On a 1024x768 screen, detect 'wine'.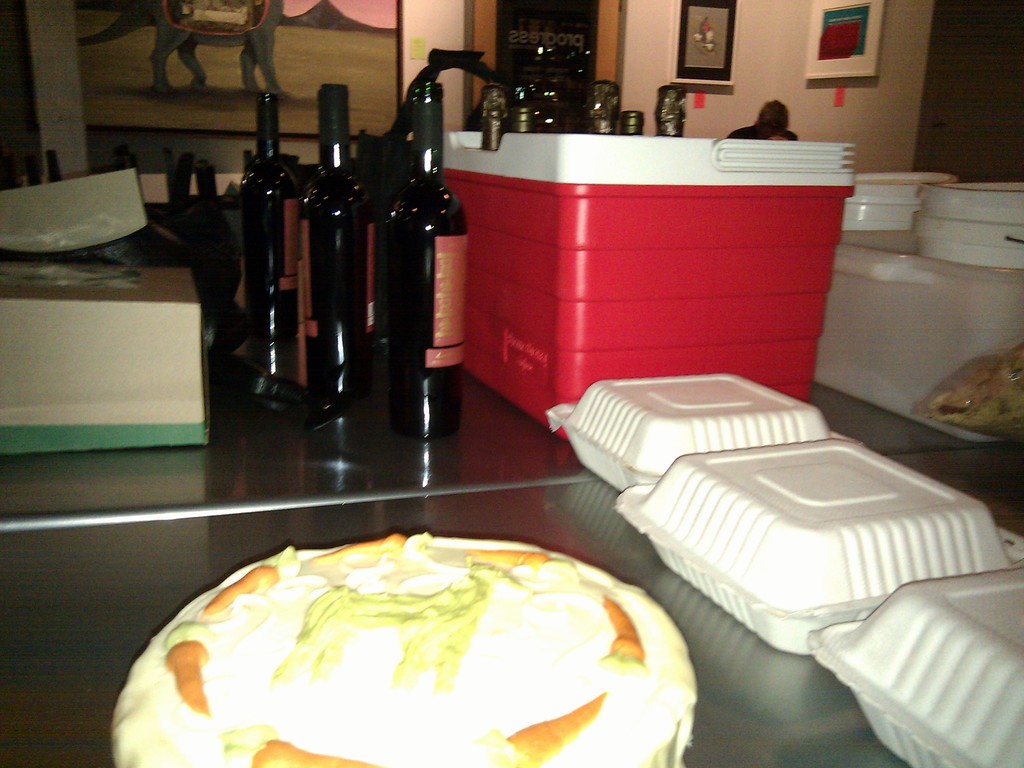
rect(234, 83, 307, 352).
